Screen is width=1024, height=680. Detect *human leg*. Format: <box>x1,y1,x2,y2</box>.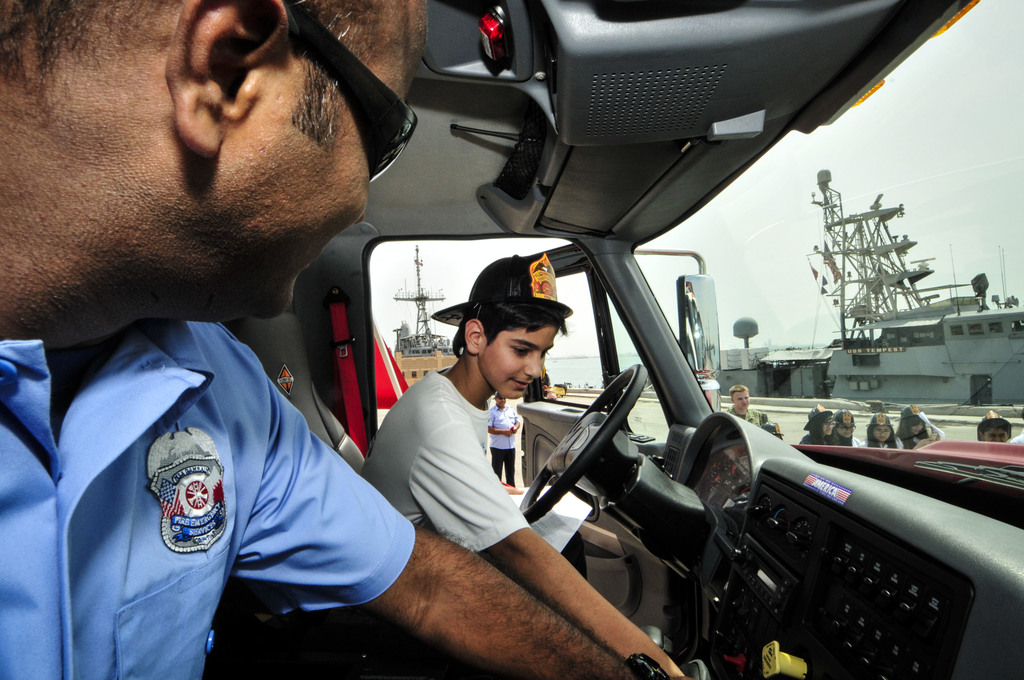
<box>505,451,517,485</box>.
